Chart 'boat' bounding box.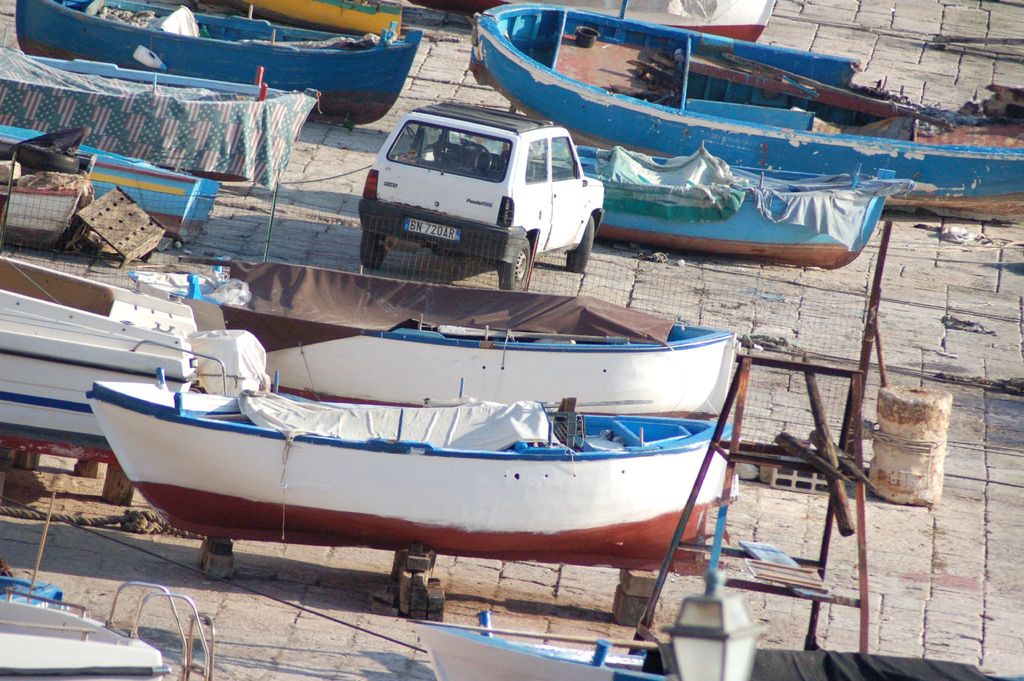
Charted: (left=0, top=53, right=324, bottom=180).
